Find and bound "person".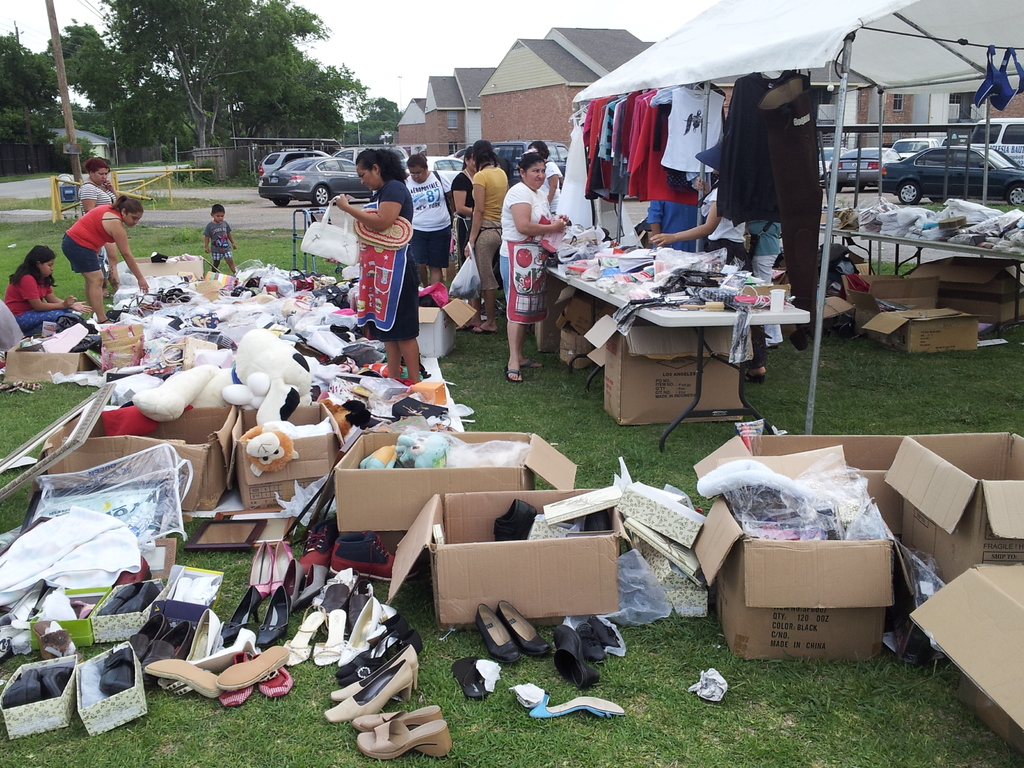
Bound: 499 145 578 382.
